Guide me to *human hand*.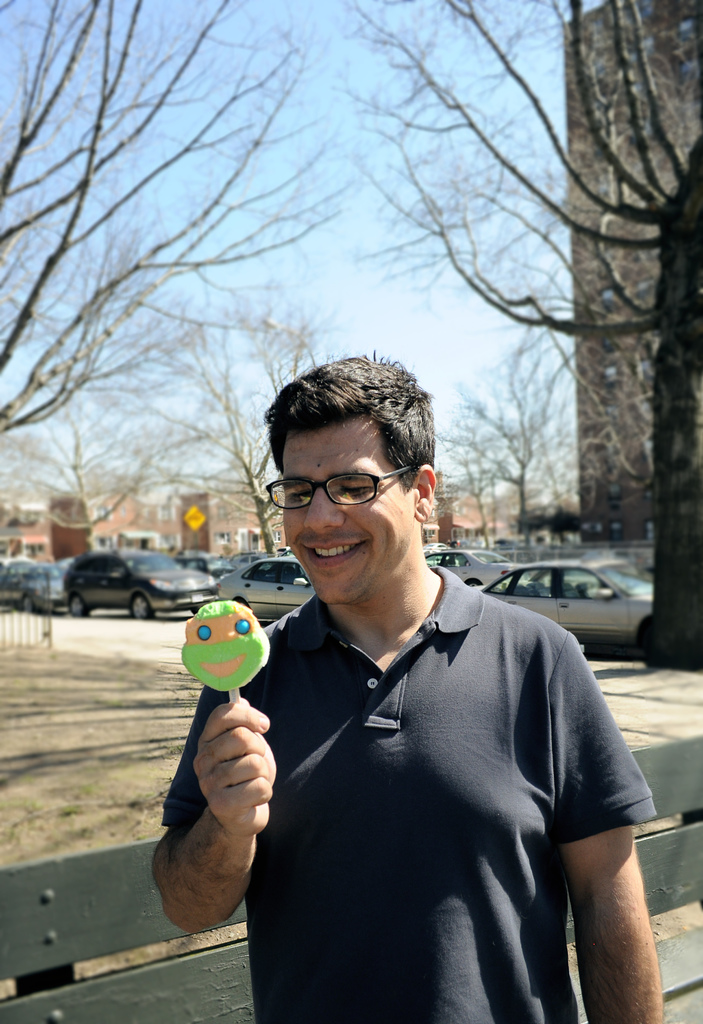
Guidance: 166/664/287/914.
